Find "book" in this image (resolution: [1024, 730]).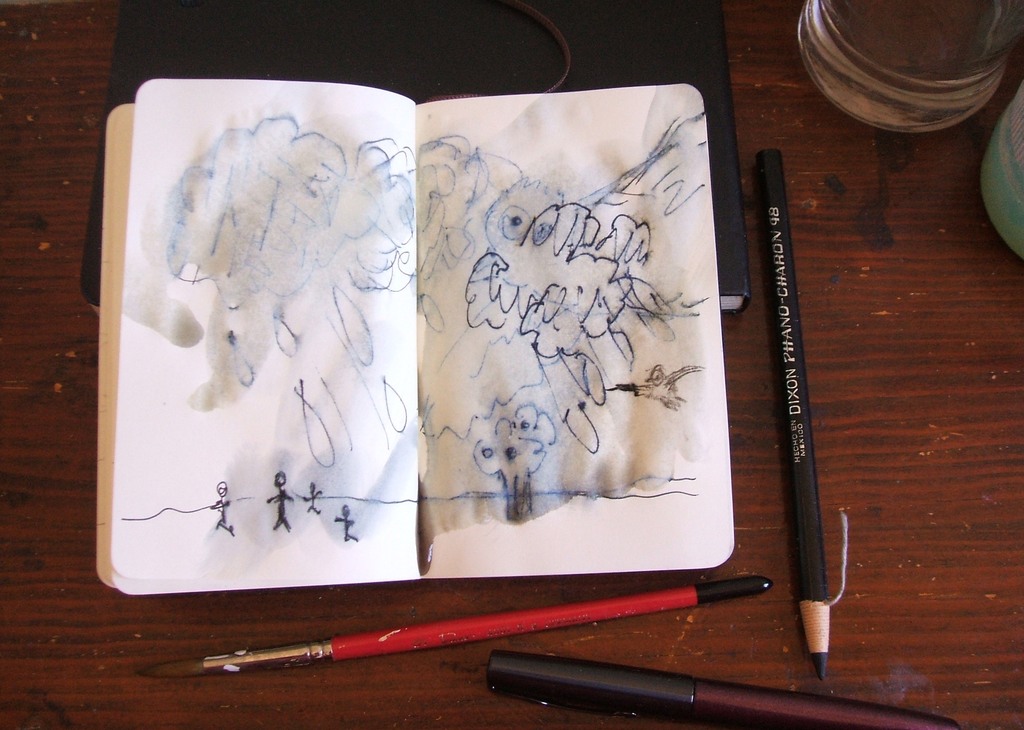
97,81,737,570.
